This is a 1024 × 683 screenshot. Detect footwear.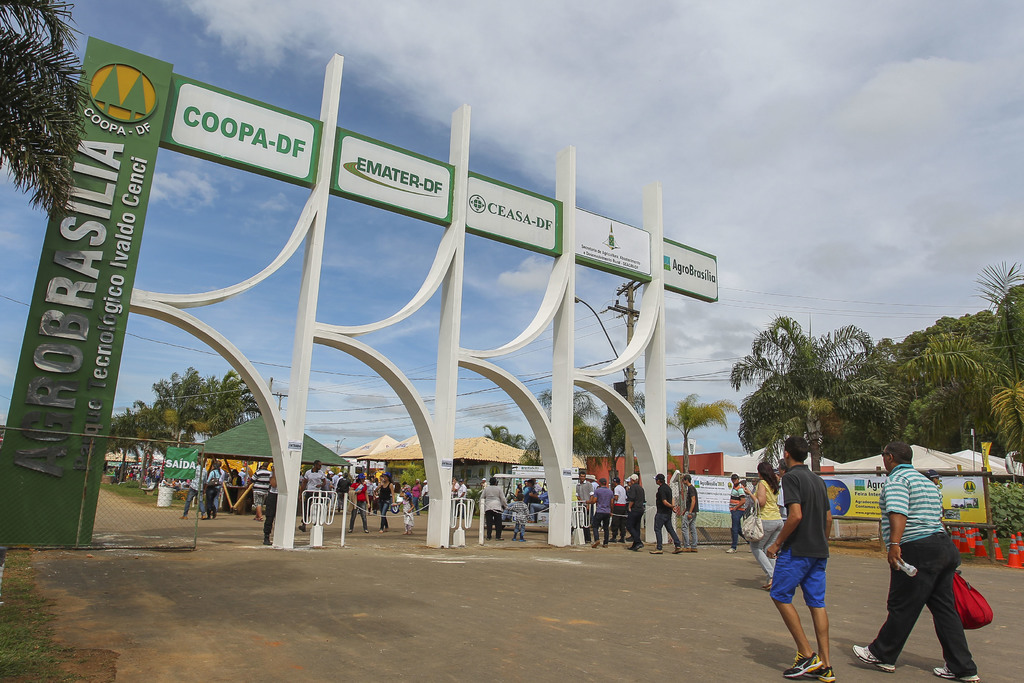
<region>261, 536, 271, 545</region>.
